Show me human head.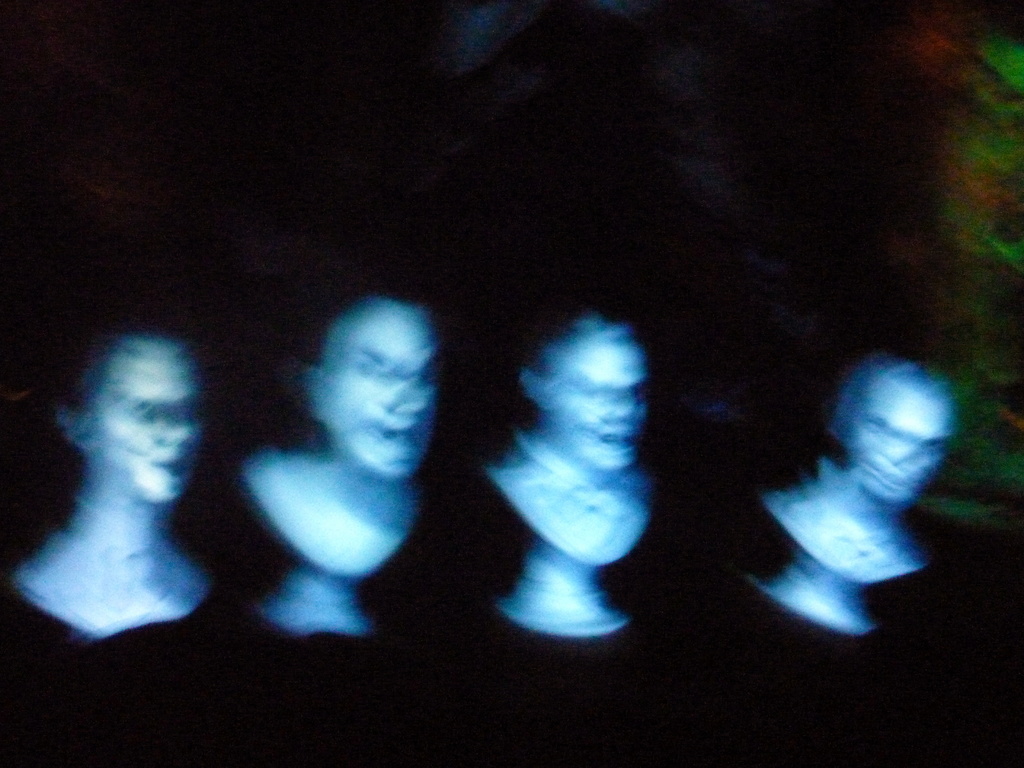
human head is here: <region>294, 300, 456, 496</region>.
